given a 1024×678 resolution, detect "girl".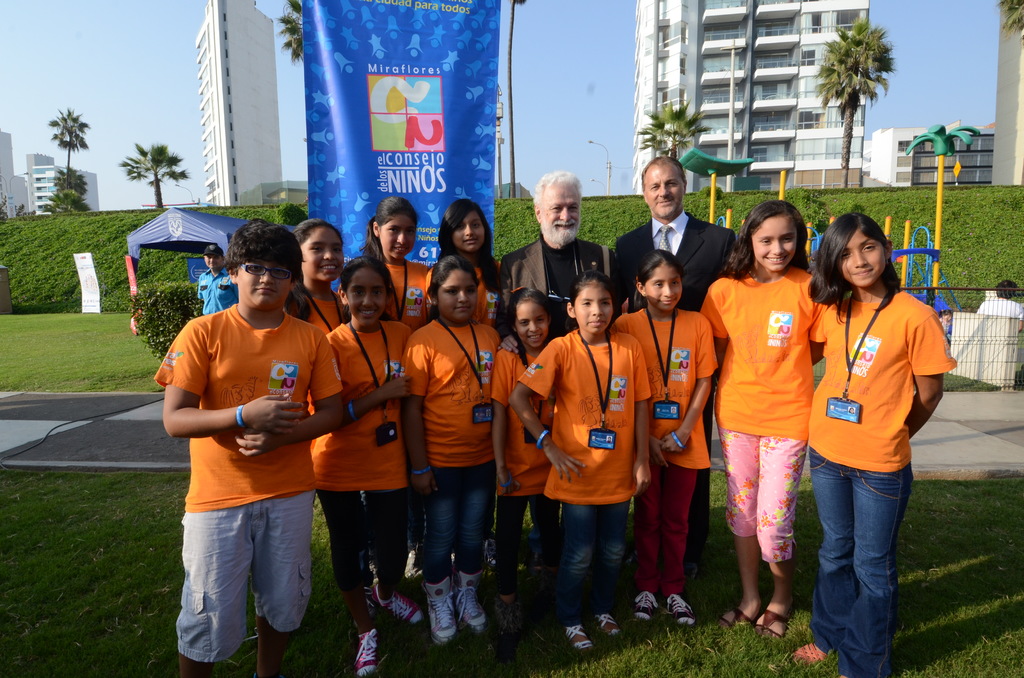
{"x1": 504, "y1": 278, "x2": 654, "y2": 640}.
